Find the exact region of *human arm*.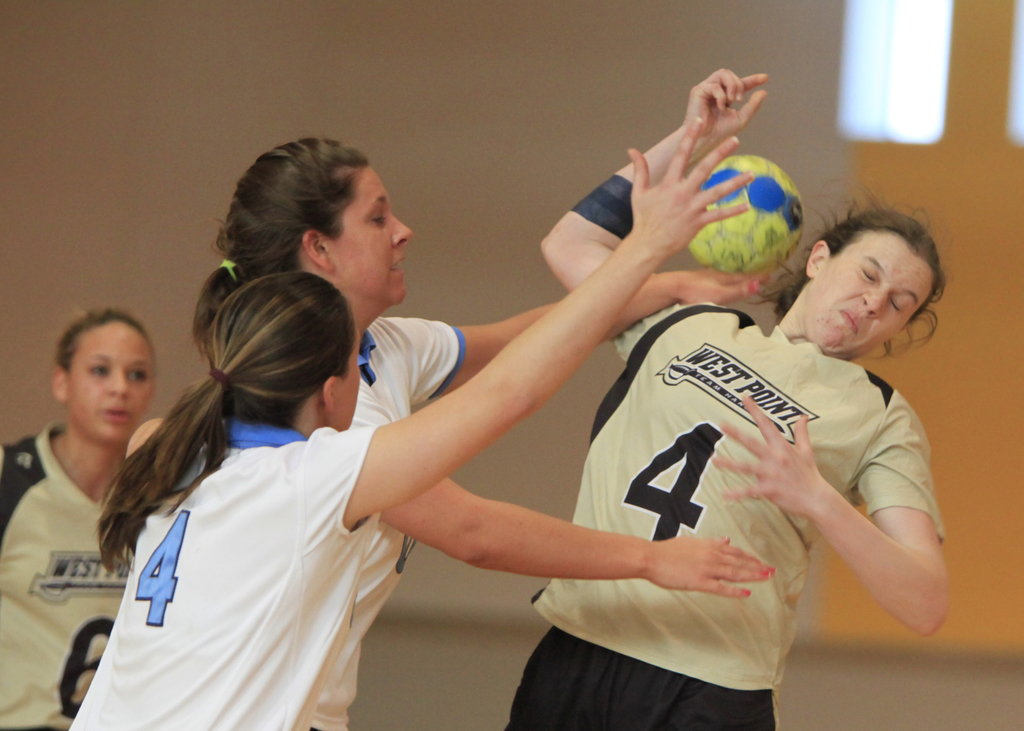
Exact region: 332/113/754/521.
